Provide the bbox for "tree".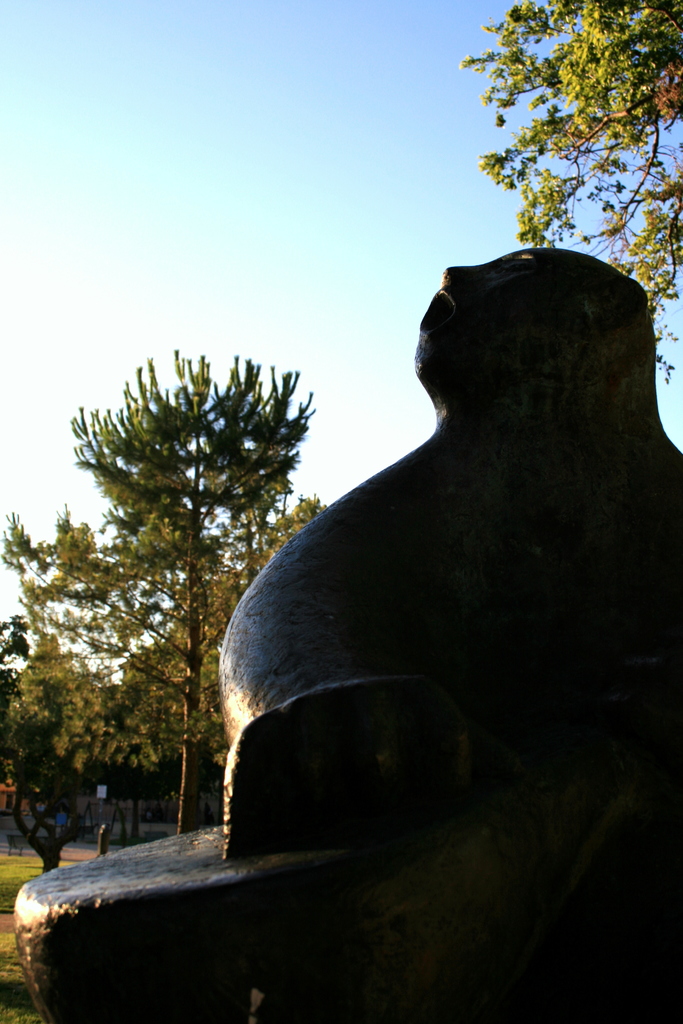
[left=454, top=0, right=682, bottom=383].
